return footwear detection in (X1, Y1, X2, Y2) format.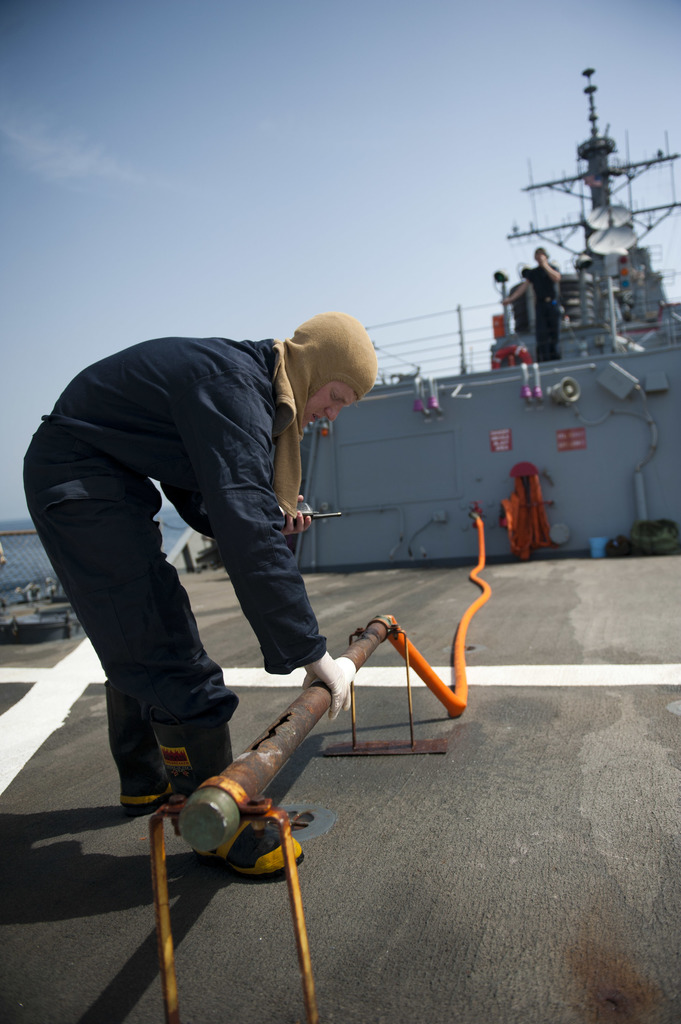
(115, 788, 184, 814).
